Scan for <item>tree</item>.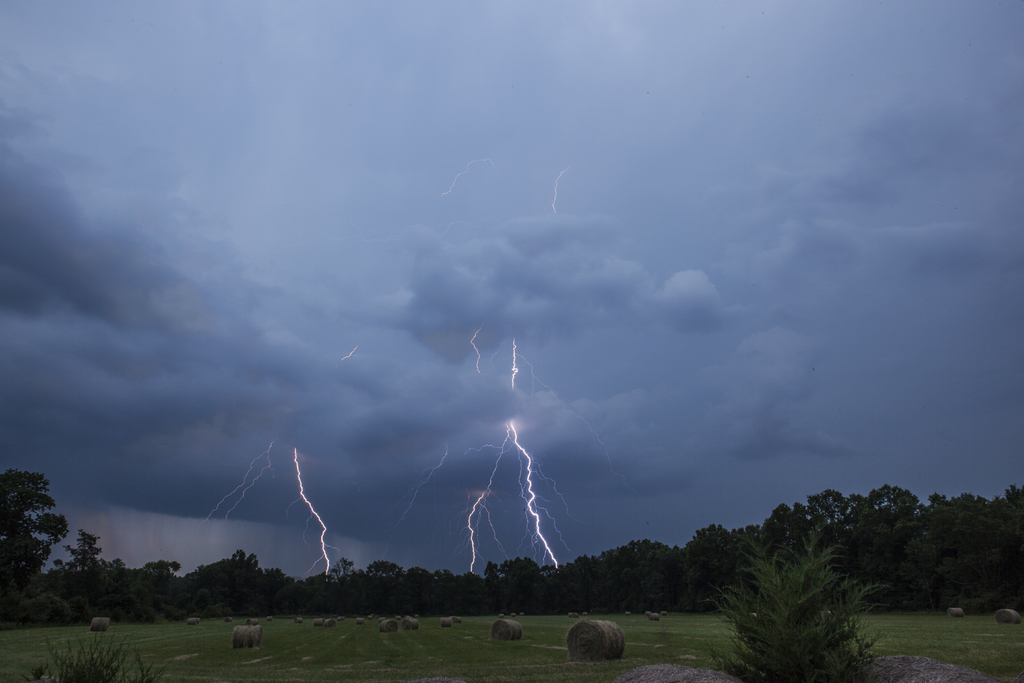
Scan result: detection(184, 550, 312, 627).
